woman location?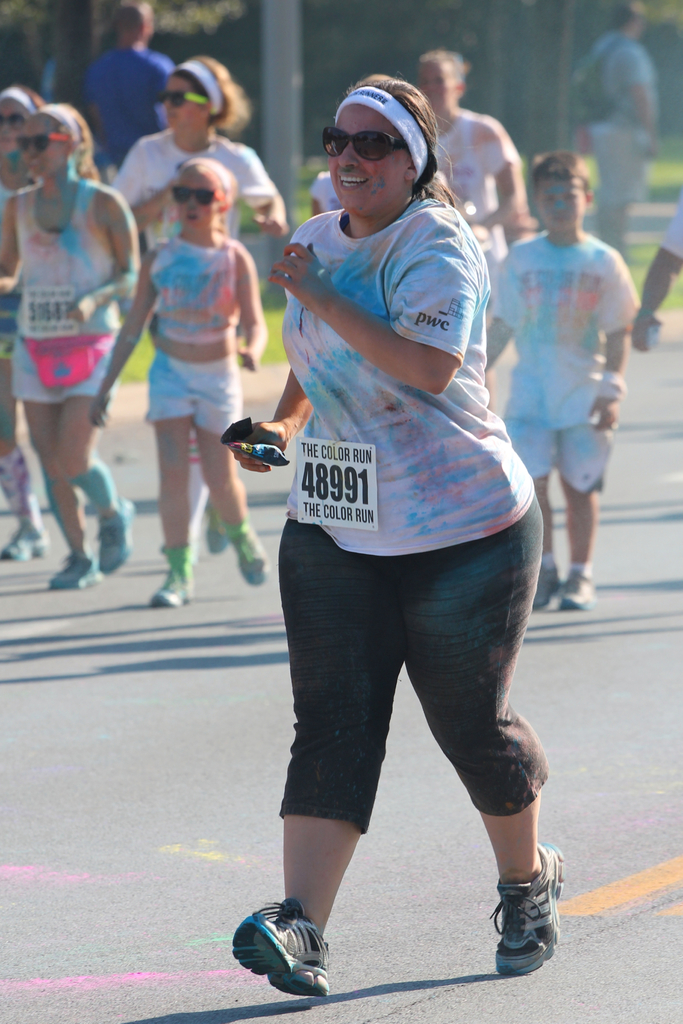
box=[95, 49, 284, 564]
